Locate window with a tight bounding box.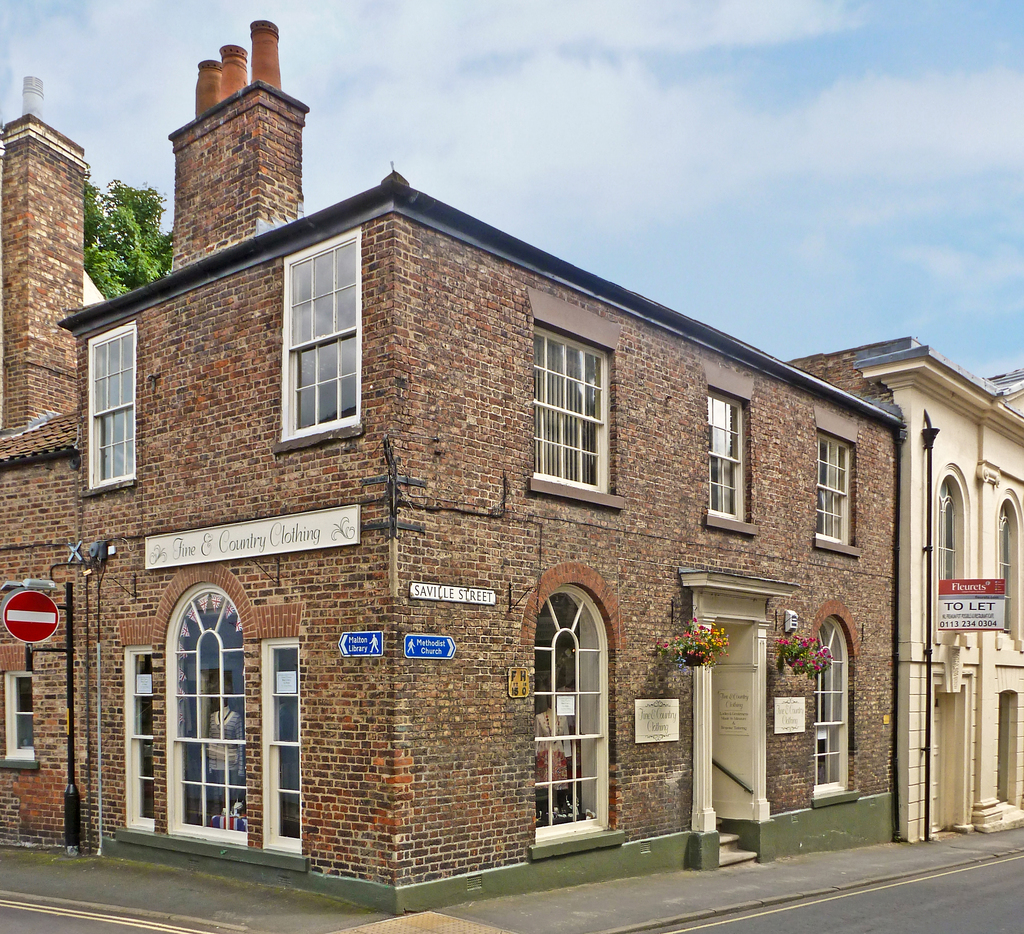
(118,566,312,876).
